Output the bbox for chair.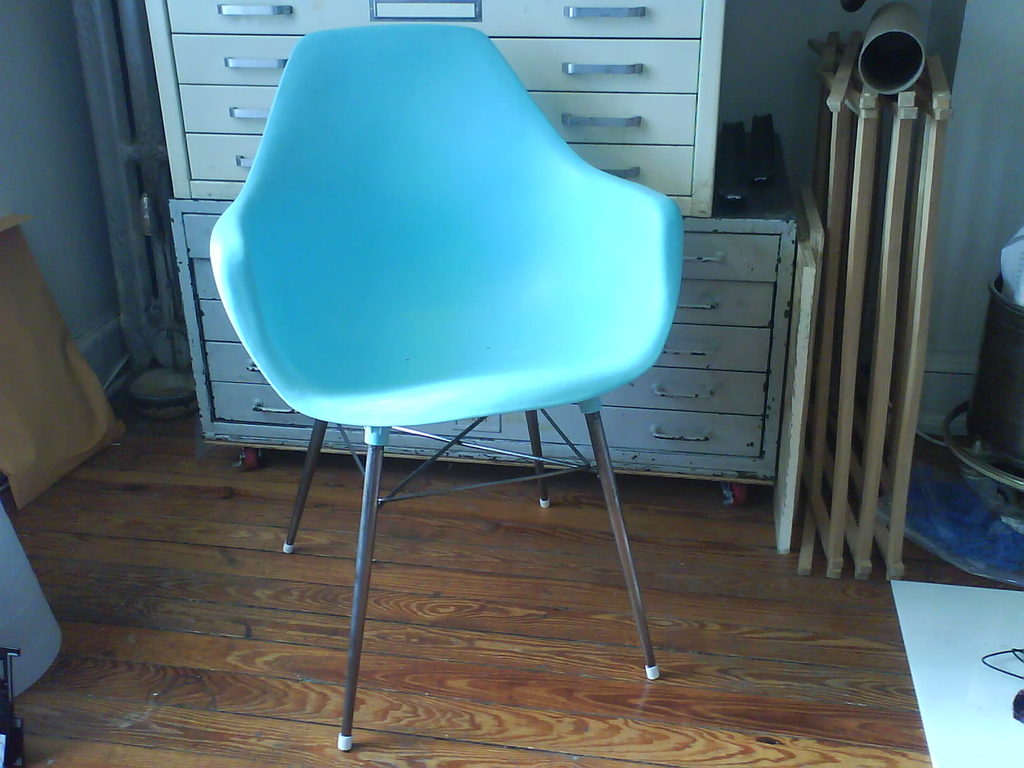
(left=184, top=0, right=750, bottom=767).
